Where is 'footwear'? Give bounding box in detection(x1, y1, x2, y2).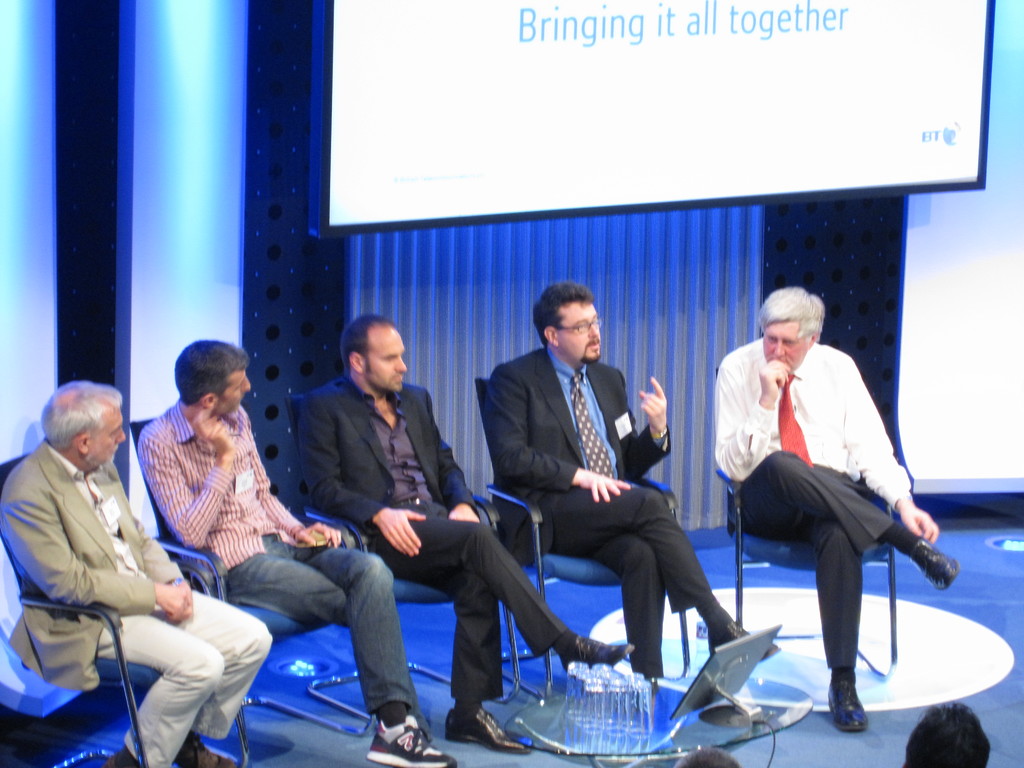
detection(362, 713, 460, 767).
